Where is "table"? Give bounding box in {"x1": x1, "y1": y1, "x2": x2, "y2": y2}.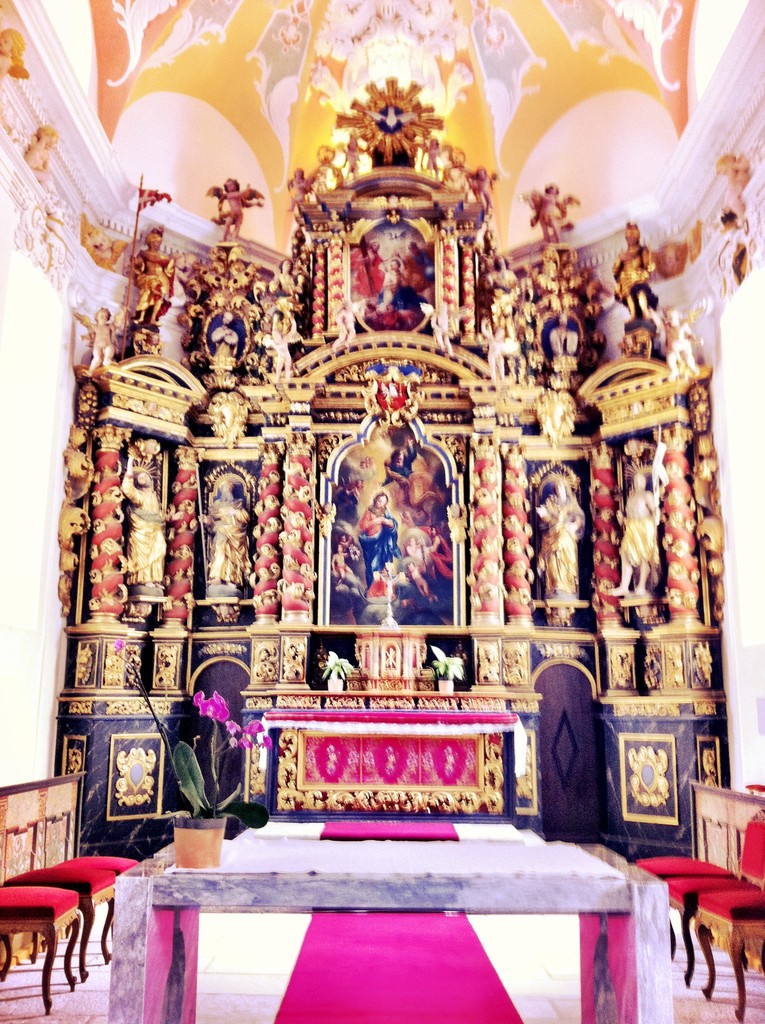
{"x1": 255, "y1": 706, "x2": 527, "y2": 818}.
